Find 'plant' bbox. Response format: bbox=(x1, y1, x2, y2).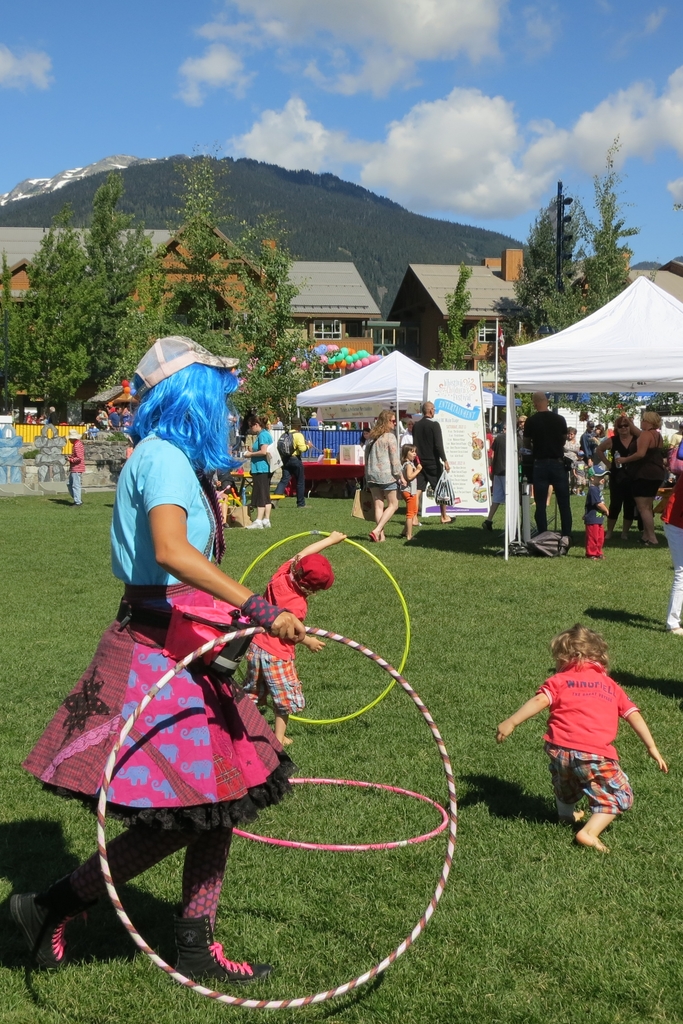
bbox=(232, 364, 331, 424).
